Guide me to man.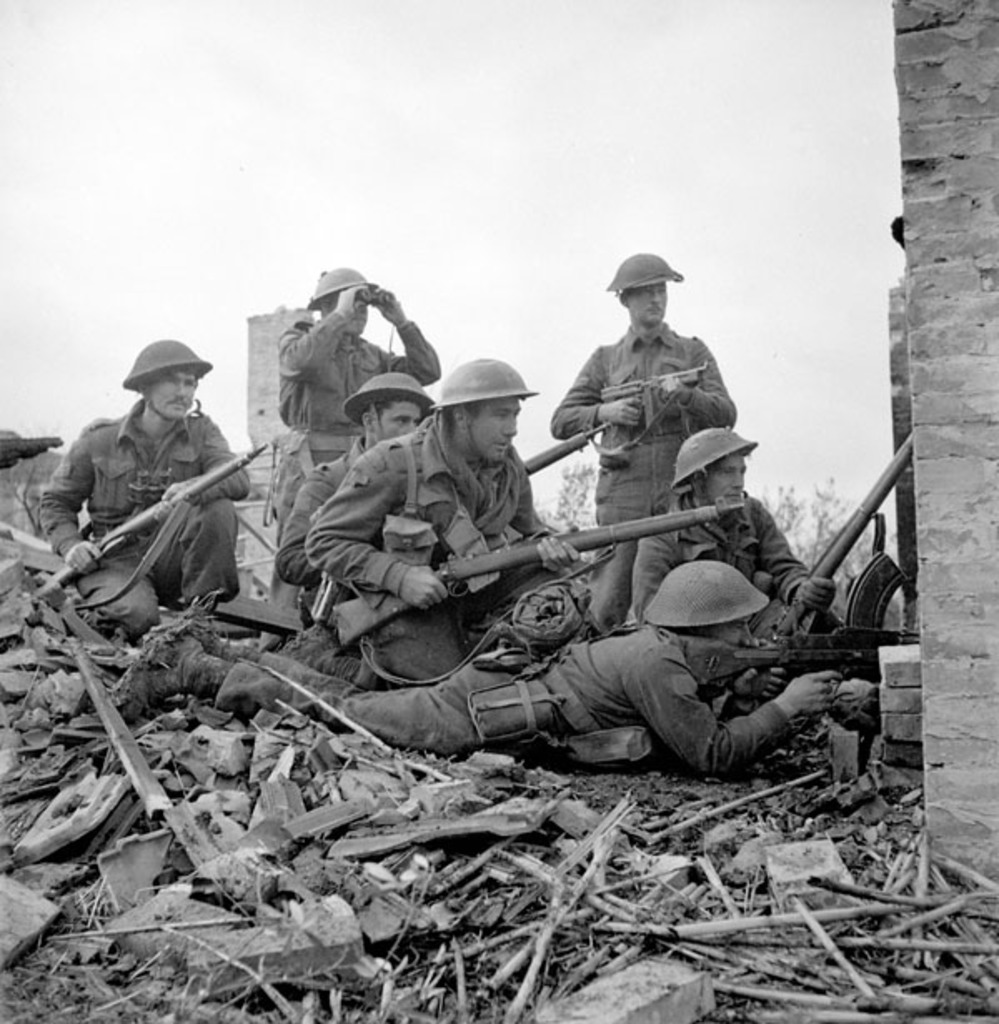
Guidance: x1=268, y1=266, x2=441, y2=539.
